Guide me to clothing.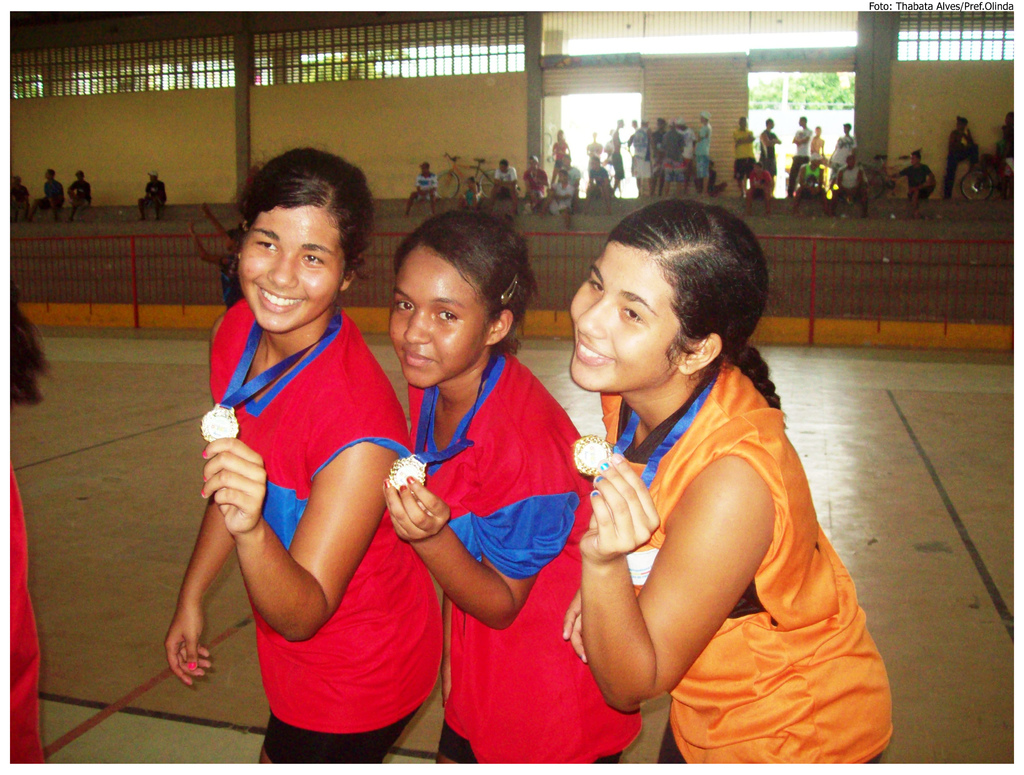
Guidance: box=[461, 184, 480, 209].
